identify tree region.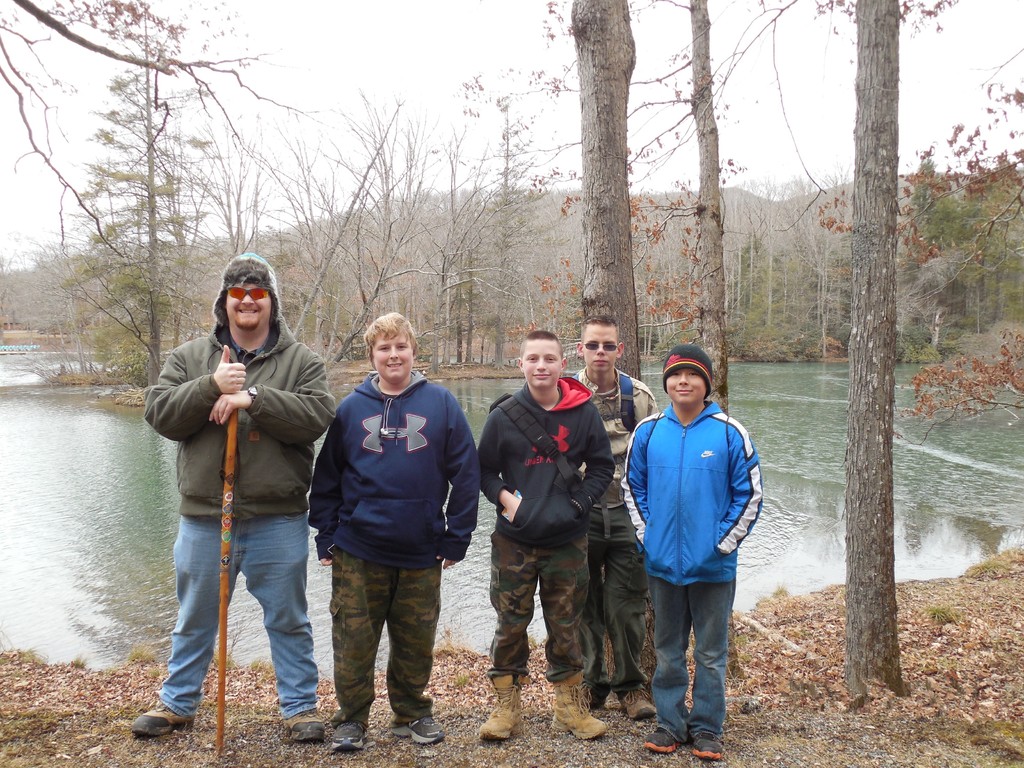
Region: <bbox>187, 72, 434, 362</bbox>.
